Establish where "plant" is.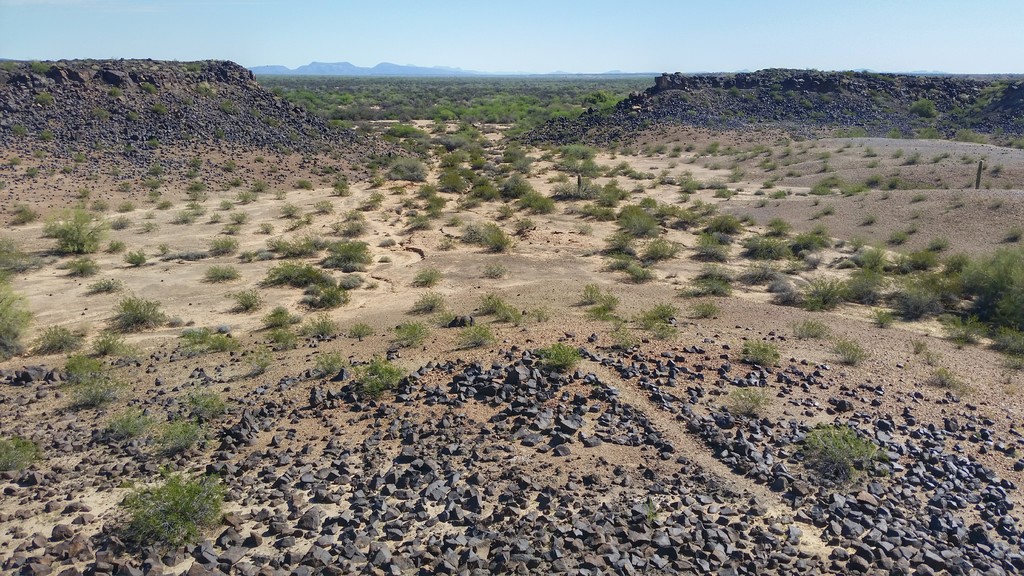
Established at 499,293,527,332.
